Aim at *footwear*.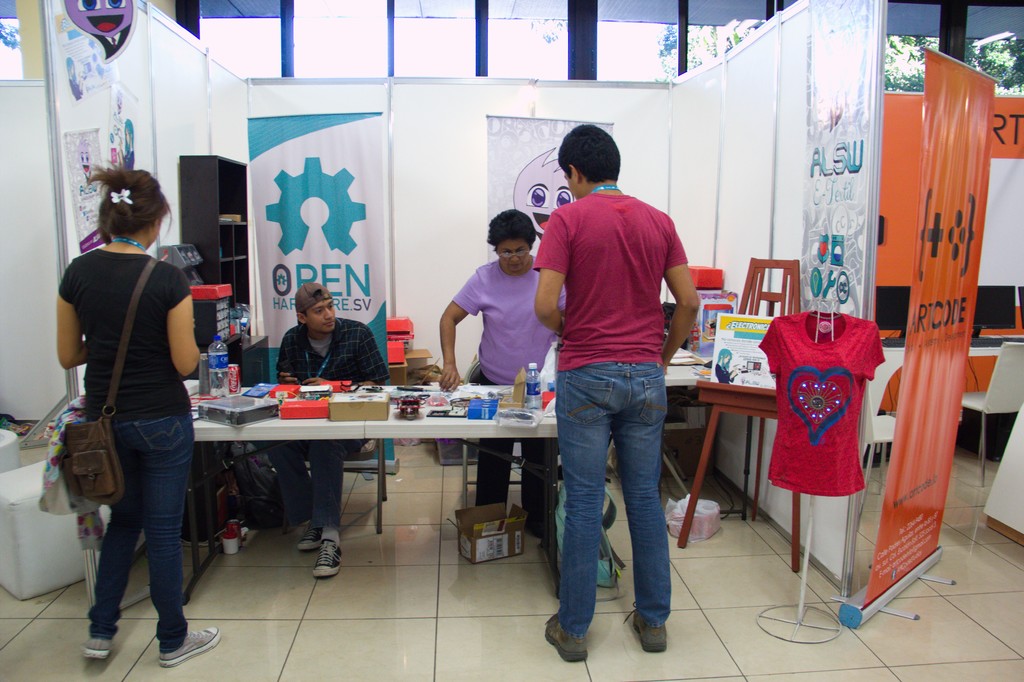
Aimed at detection(621, 600, 668, 654).
